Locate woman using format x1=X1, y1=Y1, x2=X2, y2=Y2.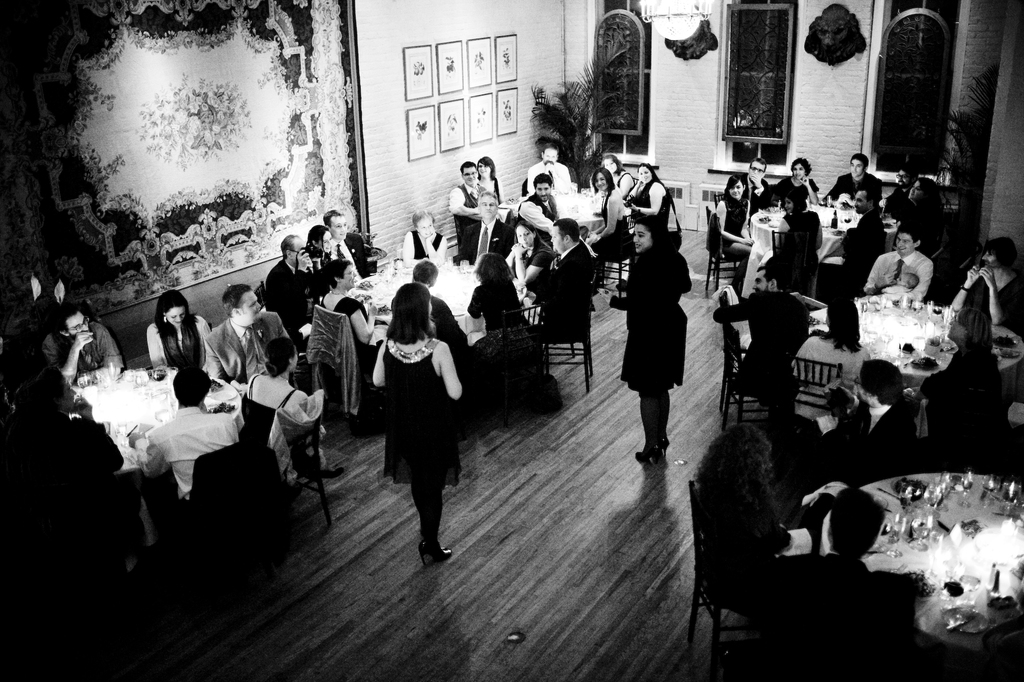
x1=600, y1=148, x2=632, y2=208.
